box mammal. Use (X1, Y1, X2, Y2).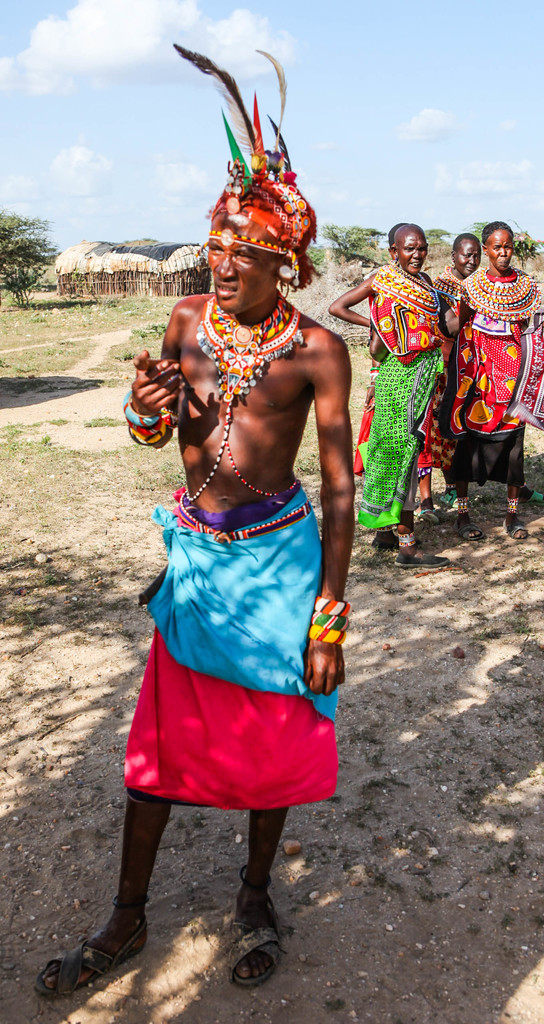
(430, 234, 543, 504).
